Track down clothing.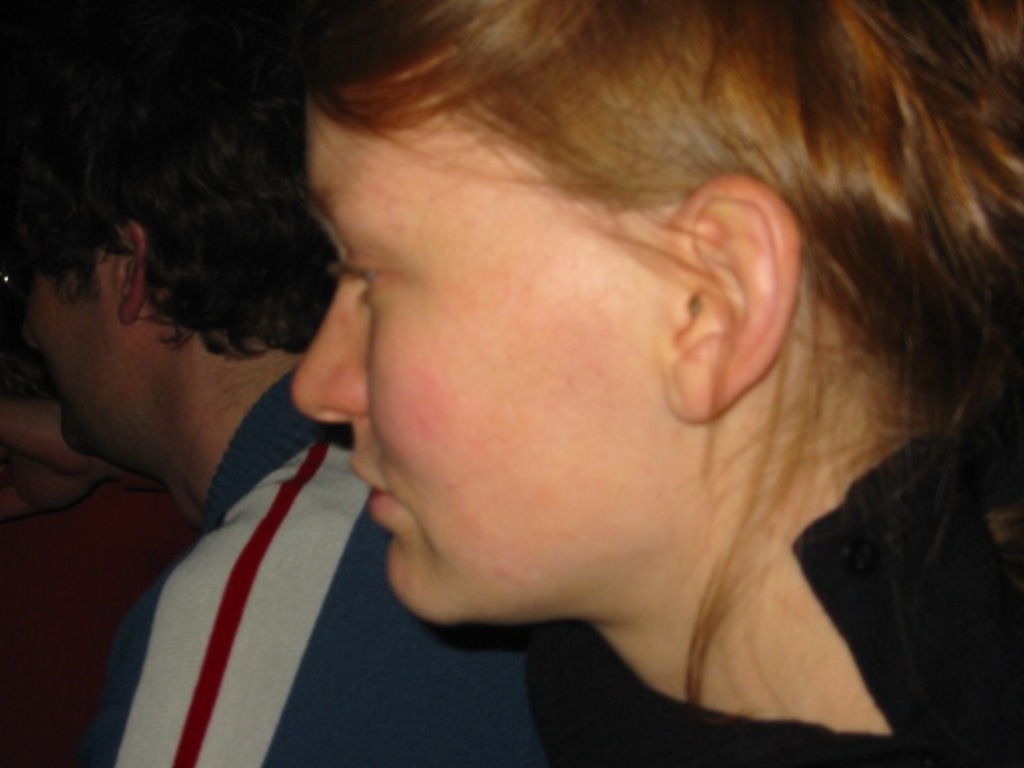
Tracked to detection(27, 376, 488, 760).
